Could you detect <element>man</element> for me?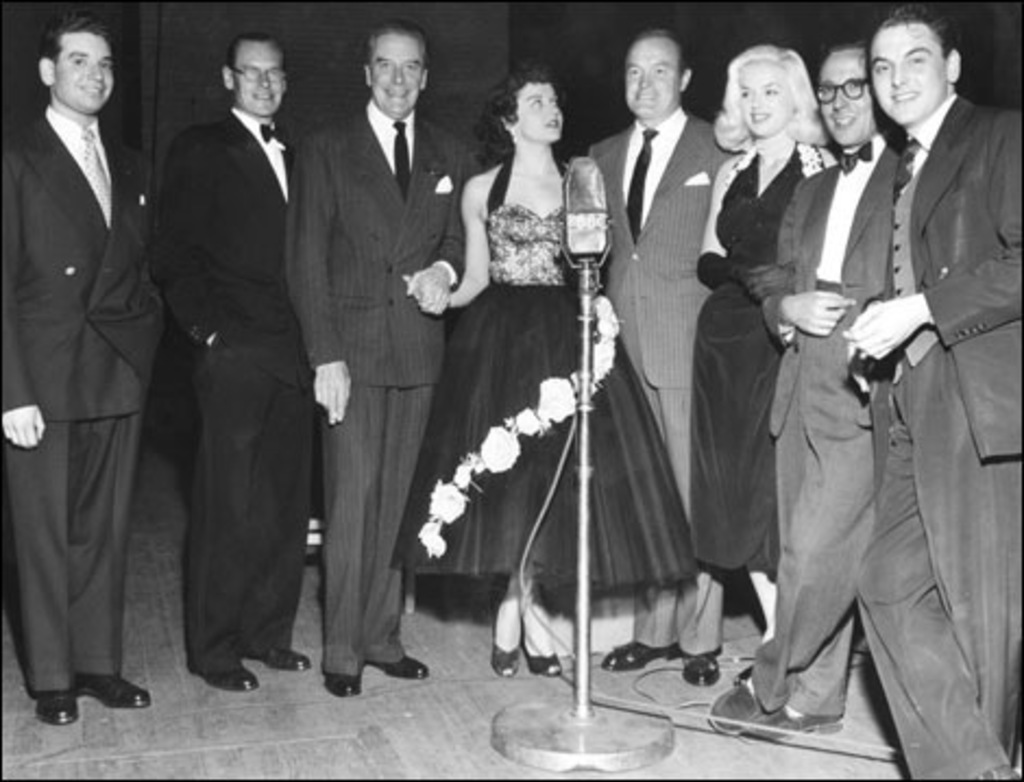
Detection result: {"left": 0, "top": 17, "right": 168, "bottom": 728}.
